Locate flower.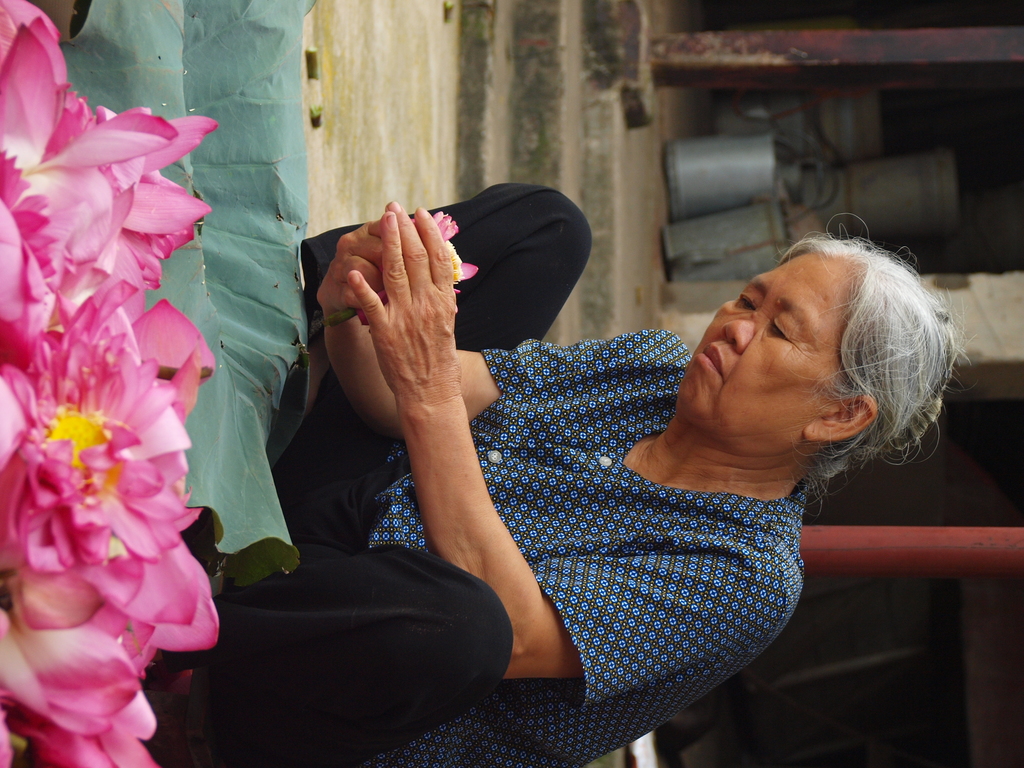
Bounding box: left=429, top=207, right=477, bottom=308.
